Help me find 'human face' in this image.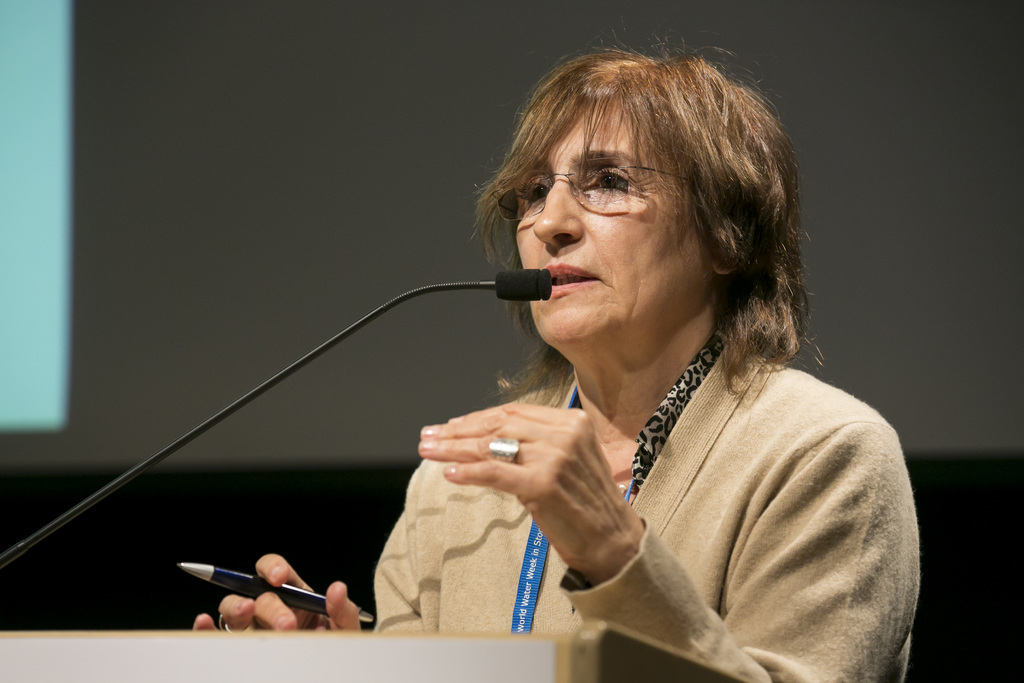
Found it: bbox=(509, 97, 735, 361).
